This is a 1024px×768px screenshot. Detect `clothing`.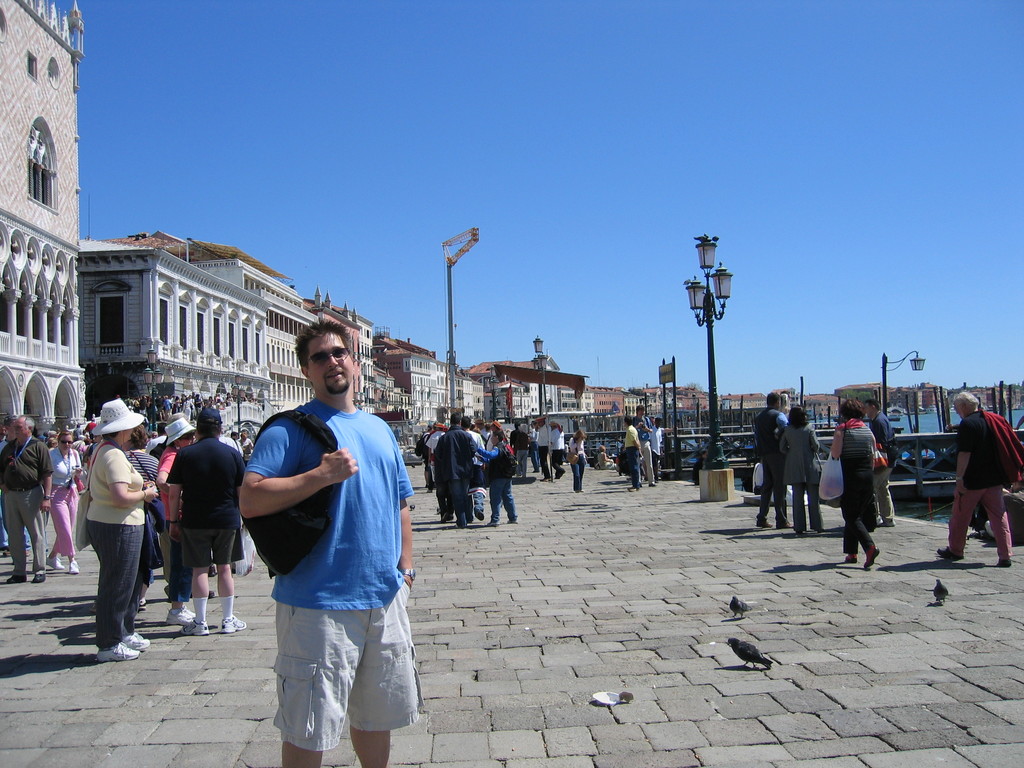
bbox(548, 427, 566, 474).
